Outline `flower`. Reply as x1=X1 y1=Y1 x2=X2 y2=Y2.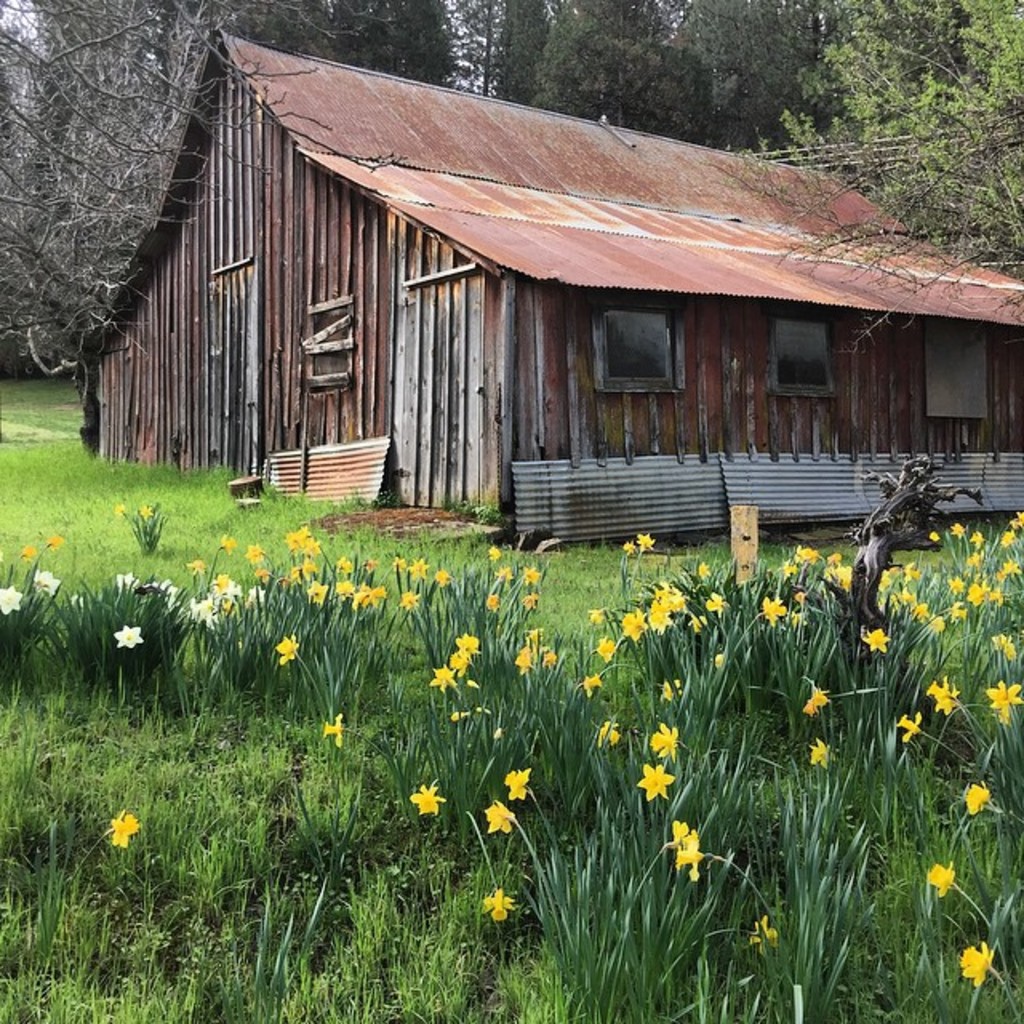
x1=312 y1=582 x2=325 y2=600.
